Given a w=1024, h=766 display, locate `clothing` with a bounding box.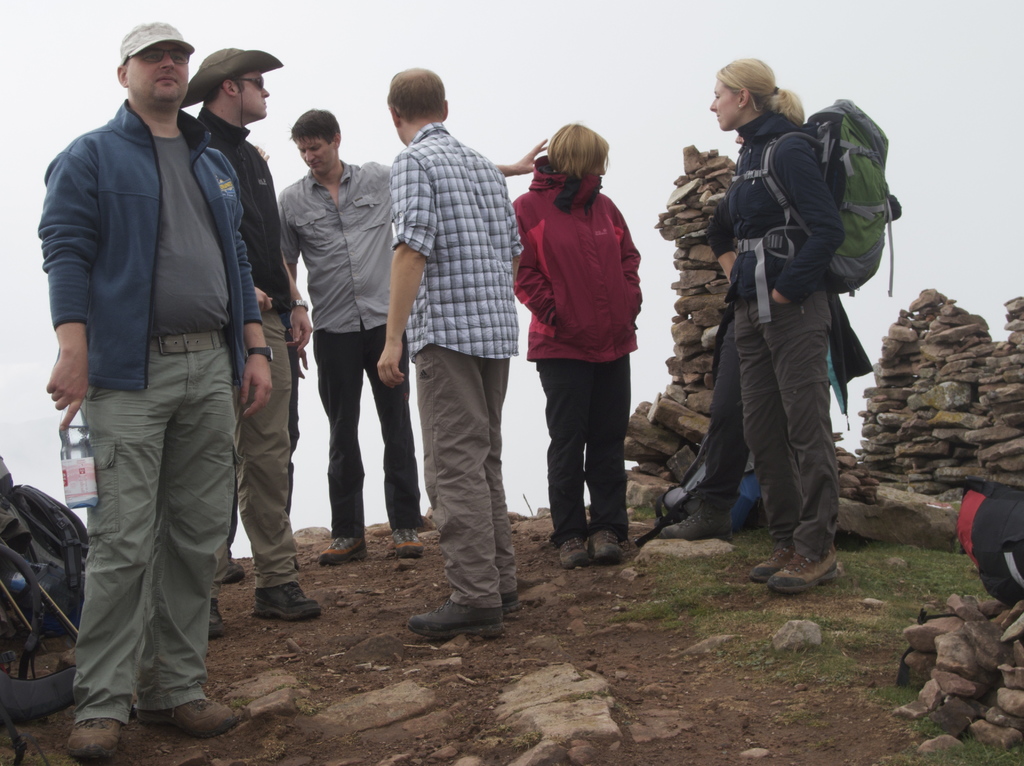
Located: bbox=(507, 148, 641, 546).
